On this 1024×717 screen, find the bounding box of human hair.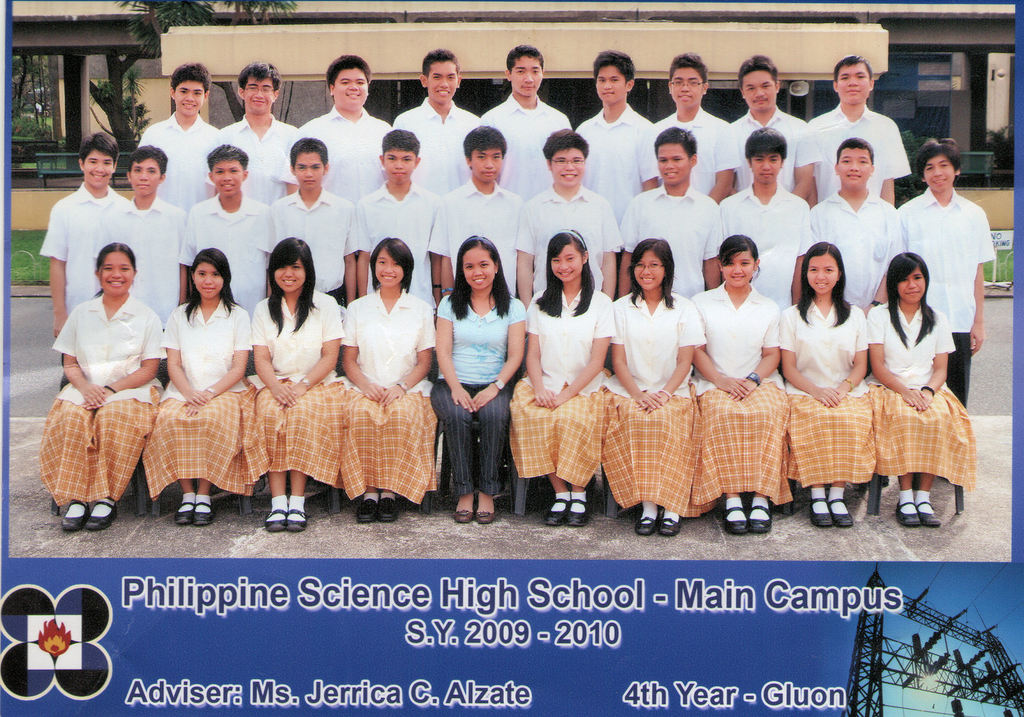
Bounding box: (left=125, top=145, right=165, bottom=177).
